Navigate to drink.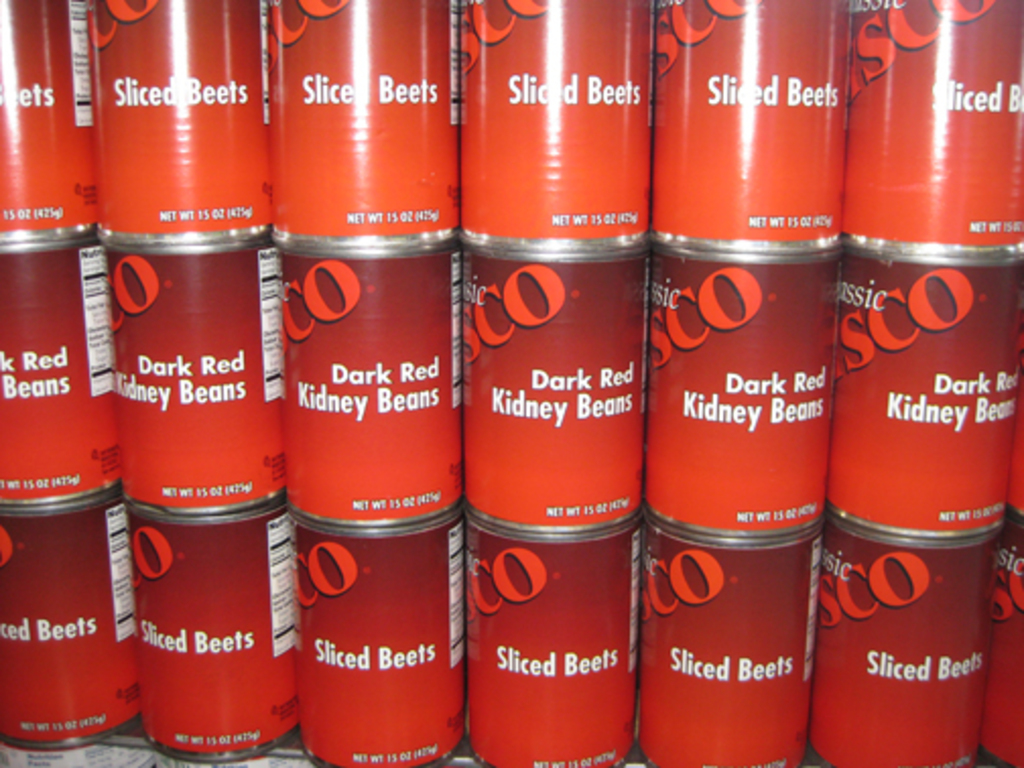
Navigation target: (813,524,996,766).
